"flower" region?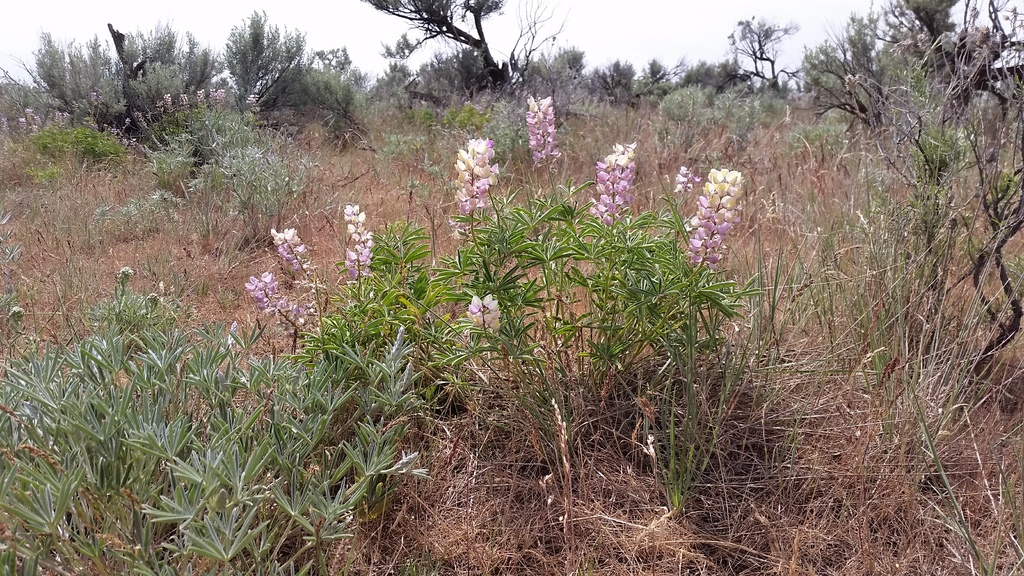
left=344, top=200, right=376, bottom=280
